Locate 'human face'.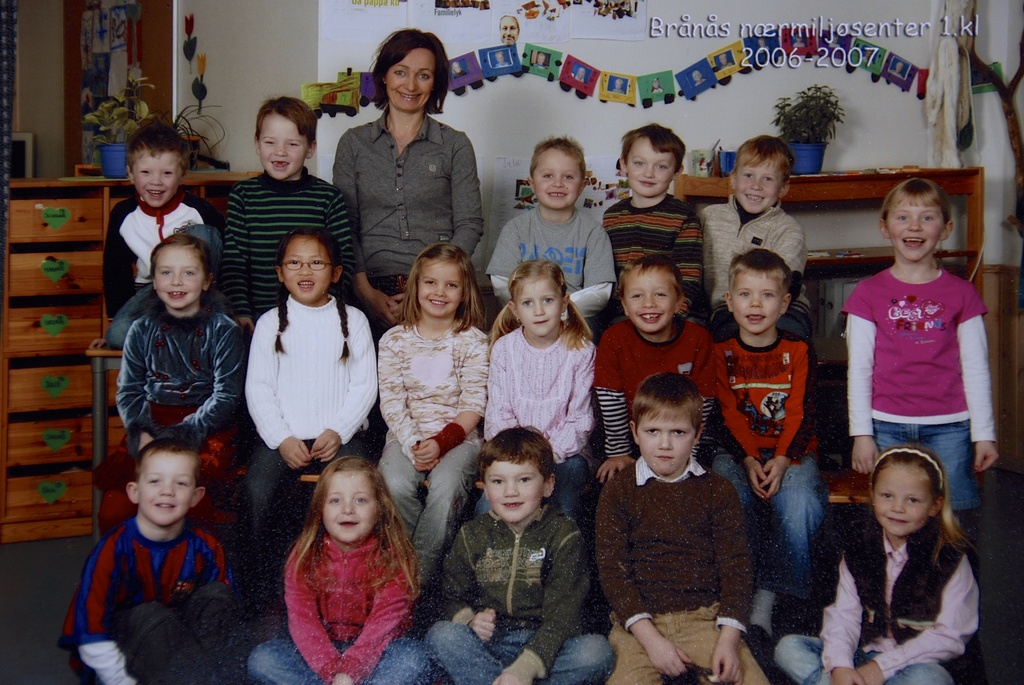
Bounding box: (x1=140, y1=459, x2=198, y2=530).
